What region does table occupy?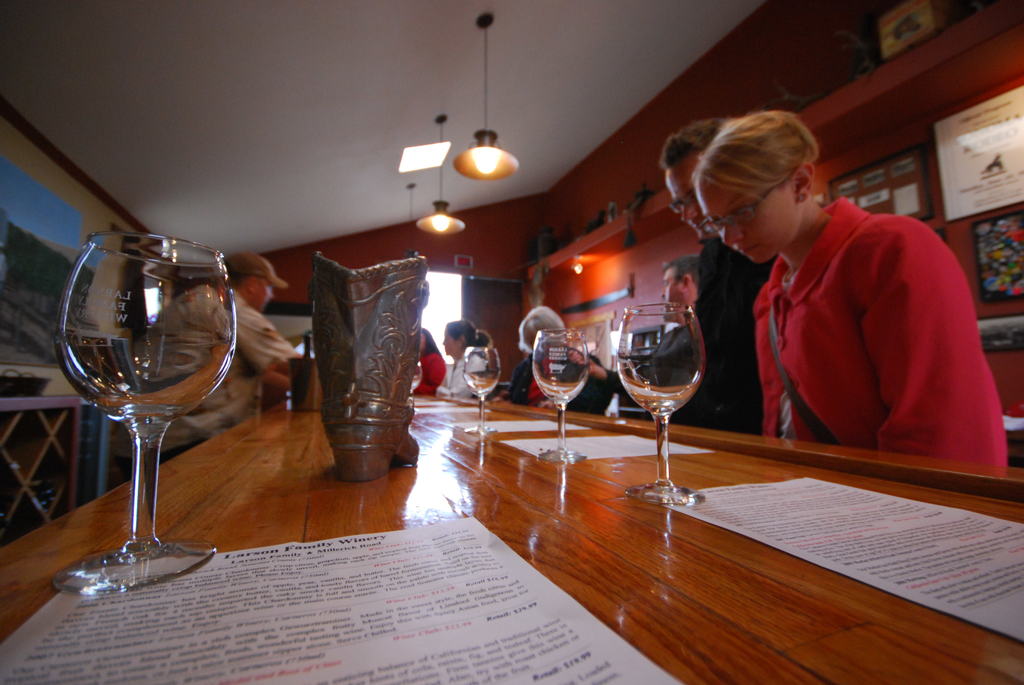
0,390,1023,684.
